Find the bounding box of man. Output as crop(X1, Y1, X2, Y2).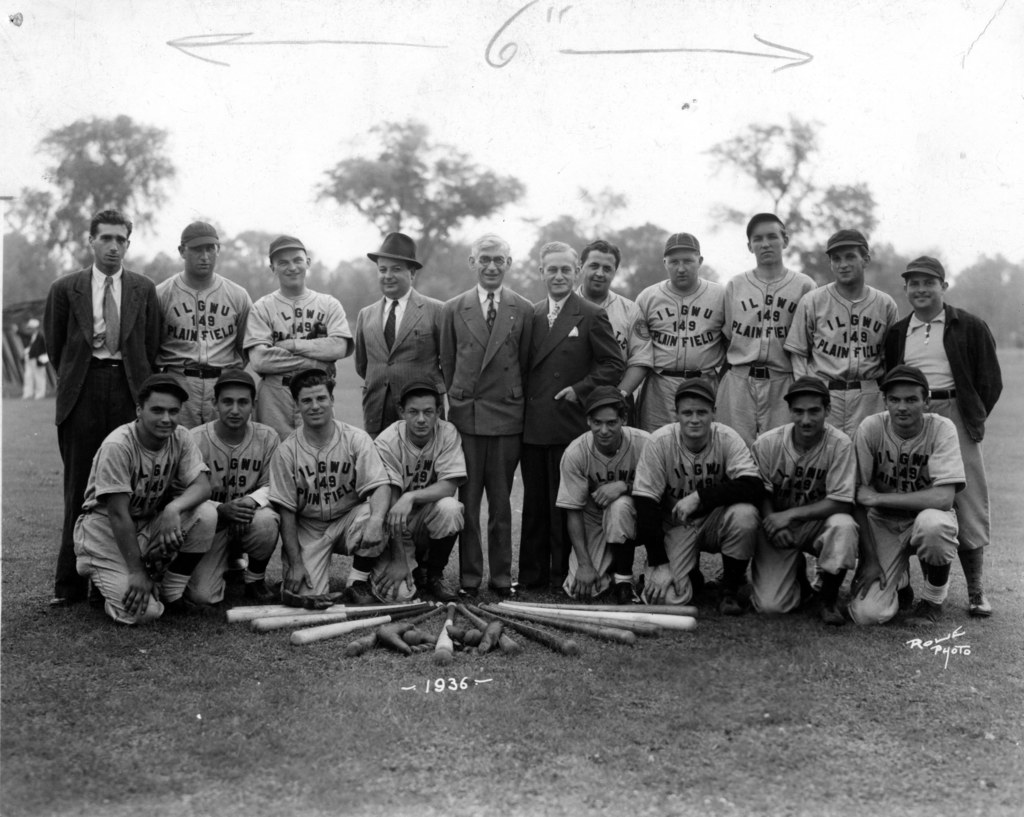
crop(635, 232, 726, 585).
